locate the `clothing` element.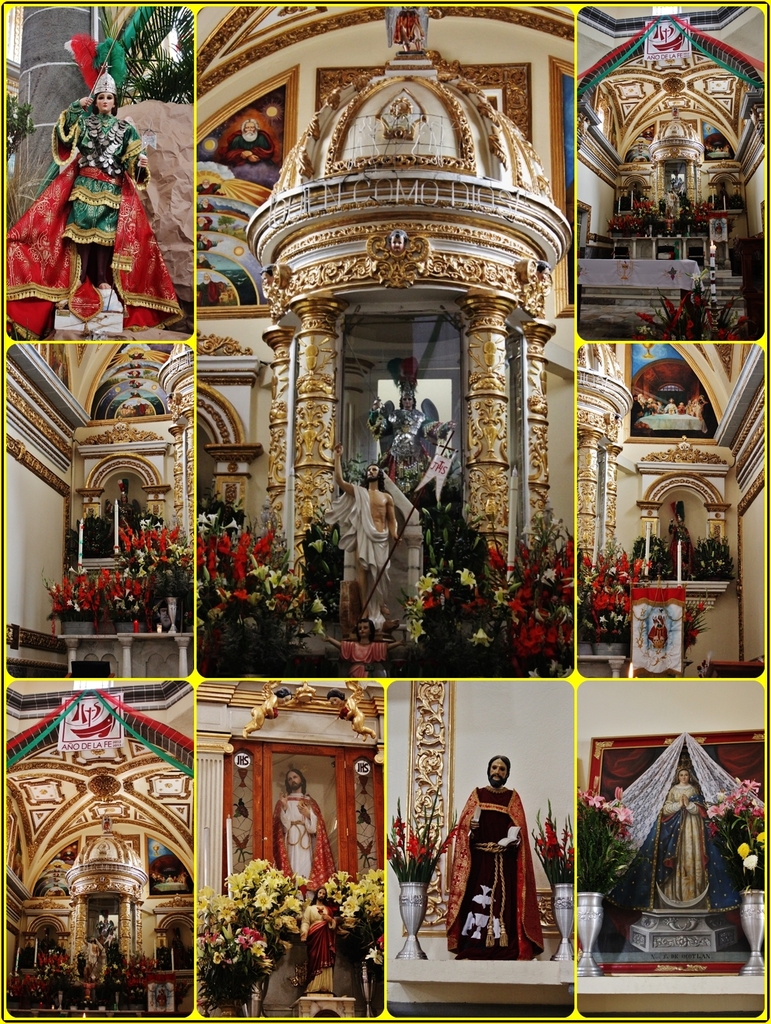
Element bbox: <bbox>135, 403, 147, 413</bbox>.
